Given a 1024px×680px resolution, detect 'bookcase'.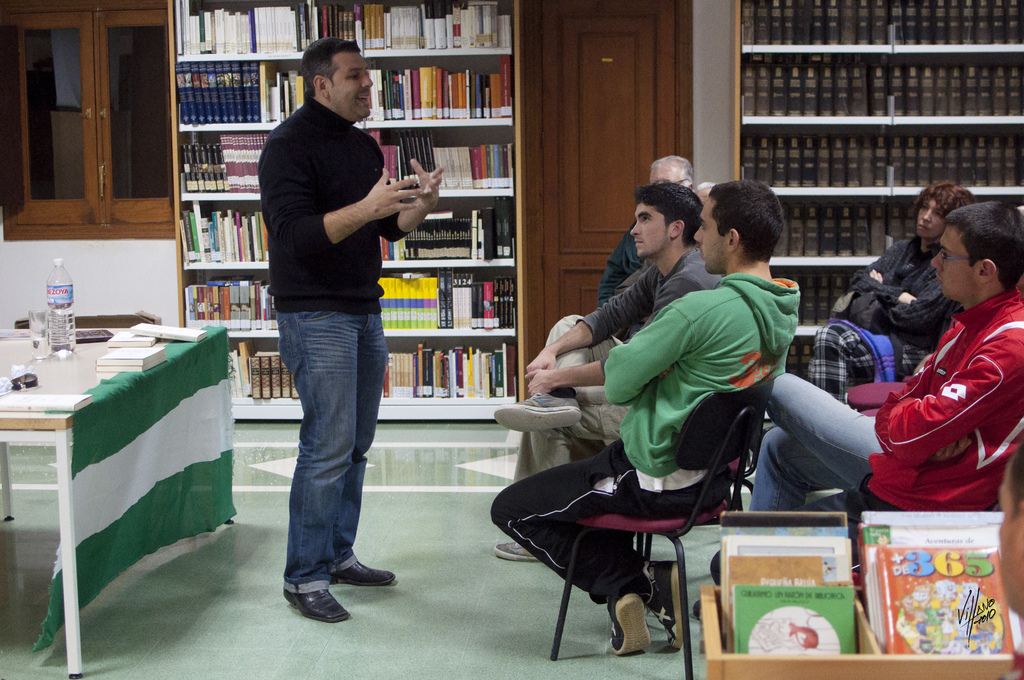
locate(168, 0, 528, 423).
